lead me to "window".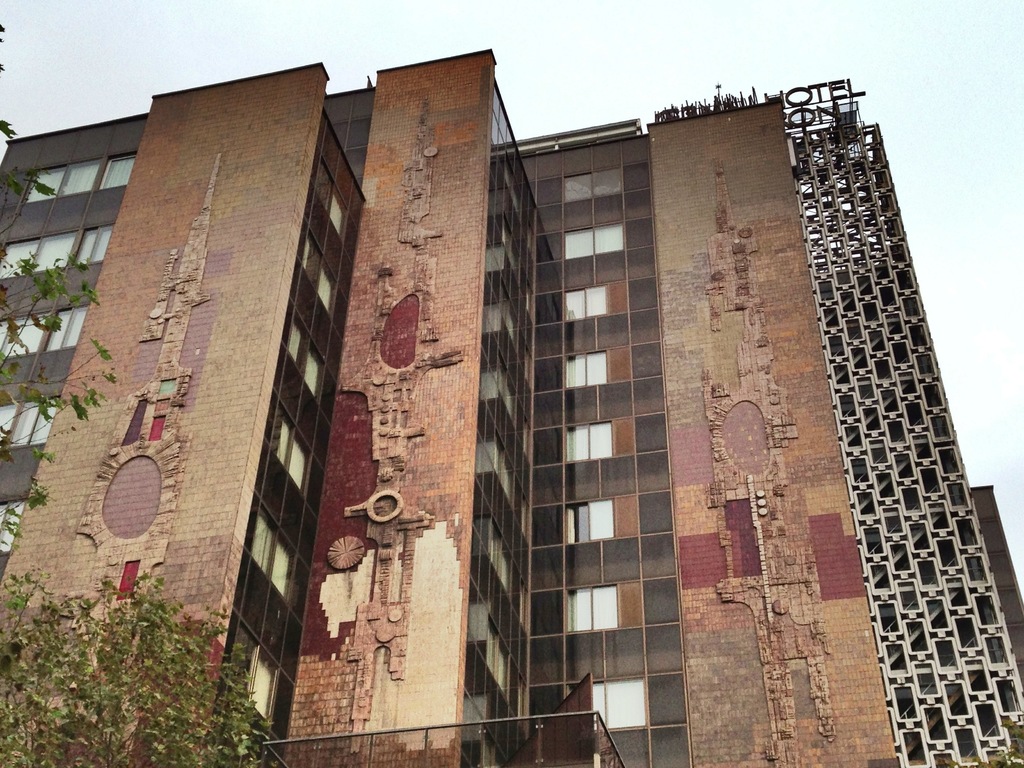
Lead to detection(21, 159, 99, 202).
